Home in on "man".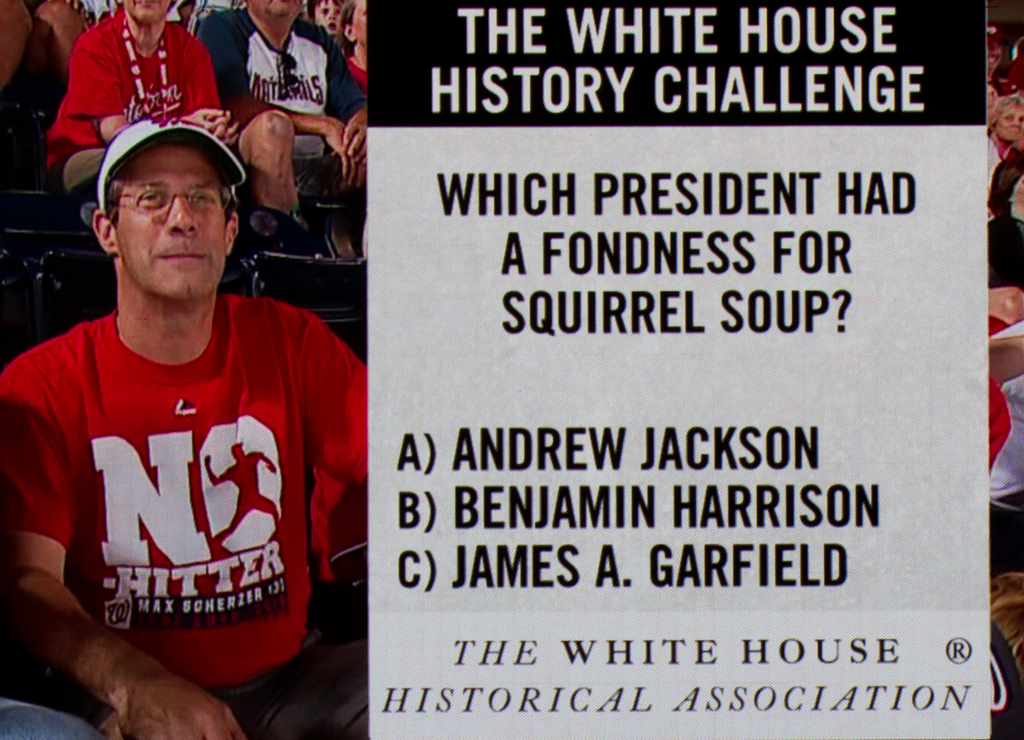
Homed in at 60,0,230,167.
